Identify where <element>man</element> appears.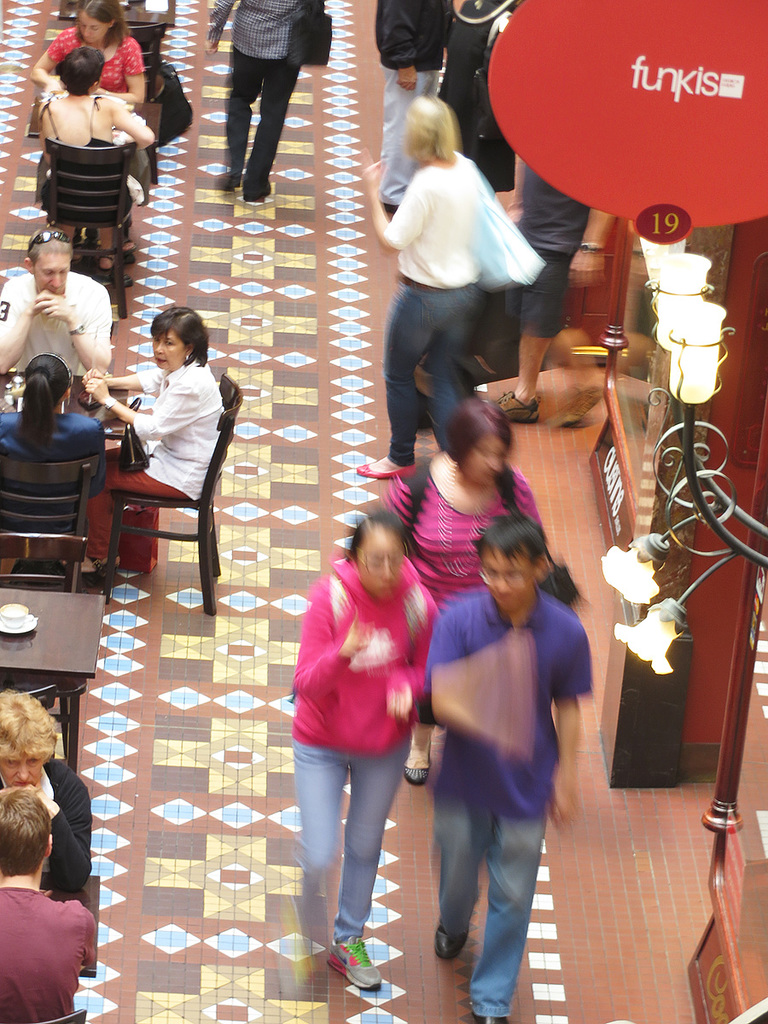
Appears at <region>488, 154, 620, 422</region>.
